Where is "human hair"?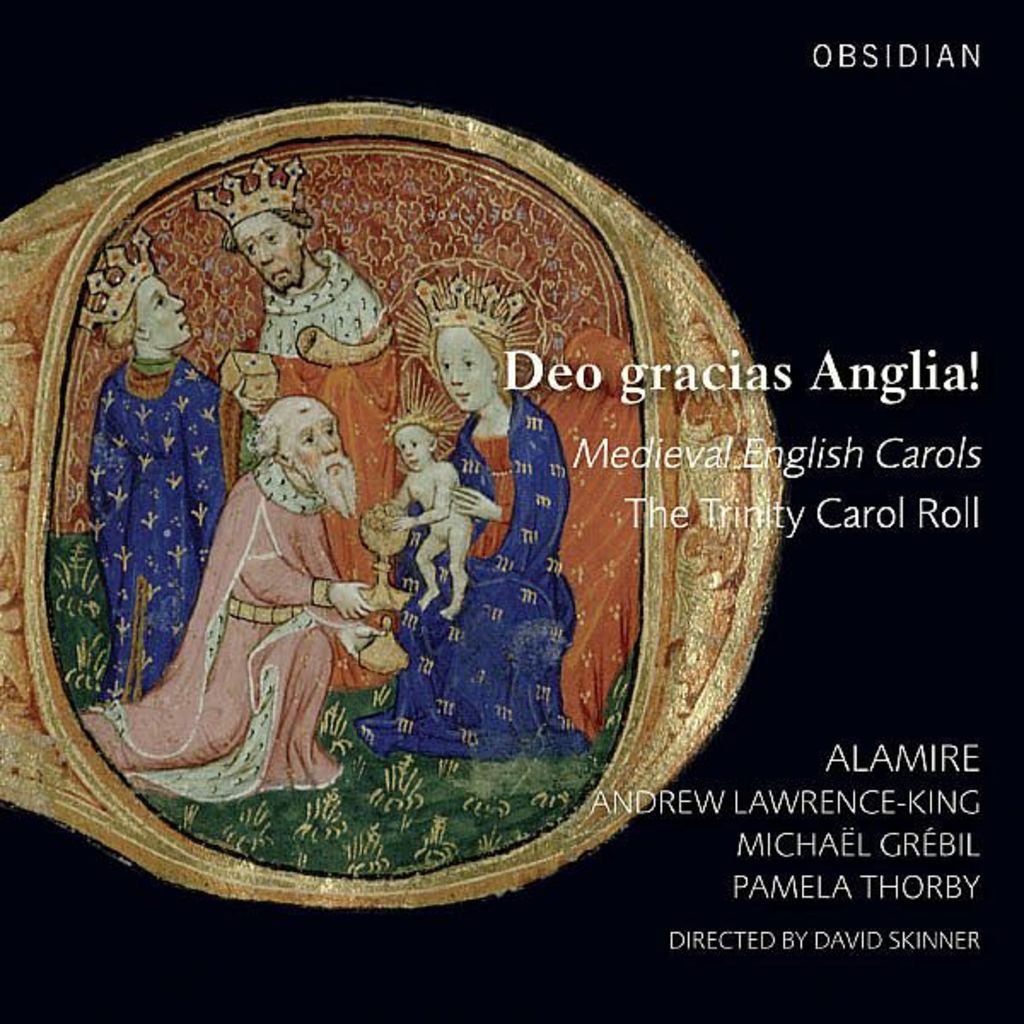
{"left": 220, "top": 210, "right": 312, "bottom": 256}.
